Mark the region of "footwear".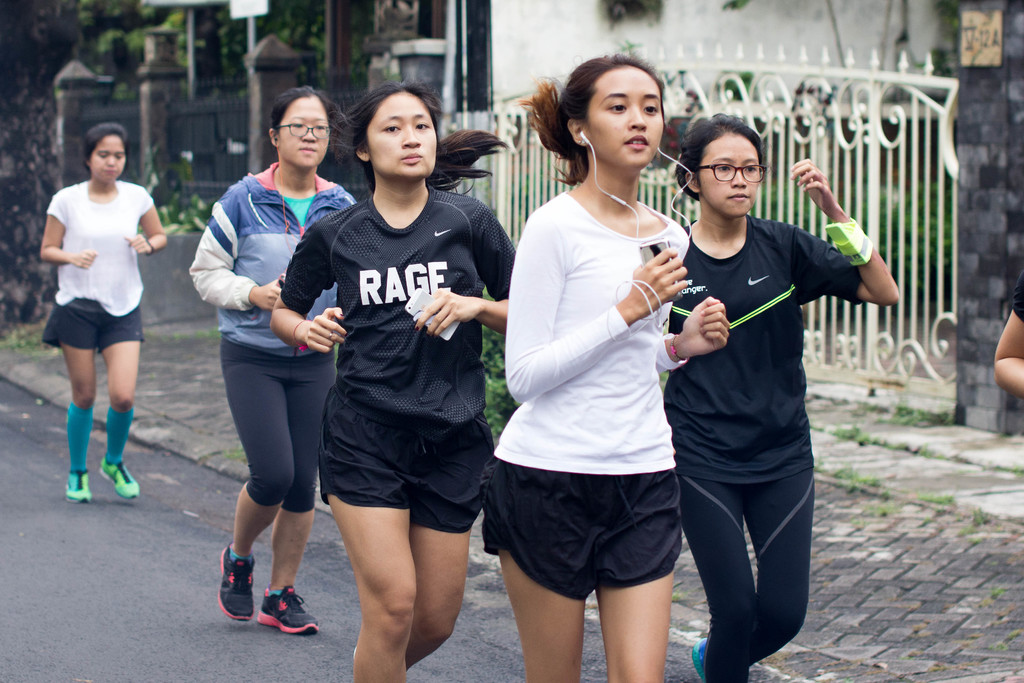
Region: Rect(688, 639, 706, 682).
